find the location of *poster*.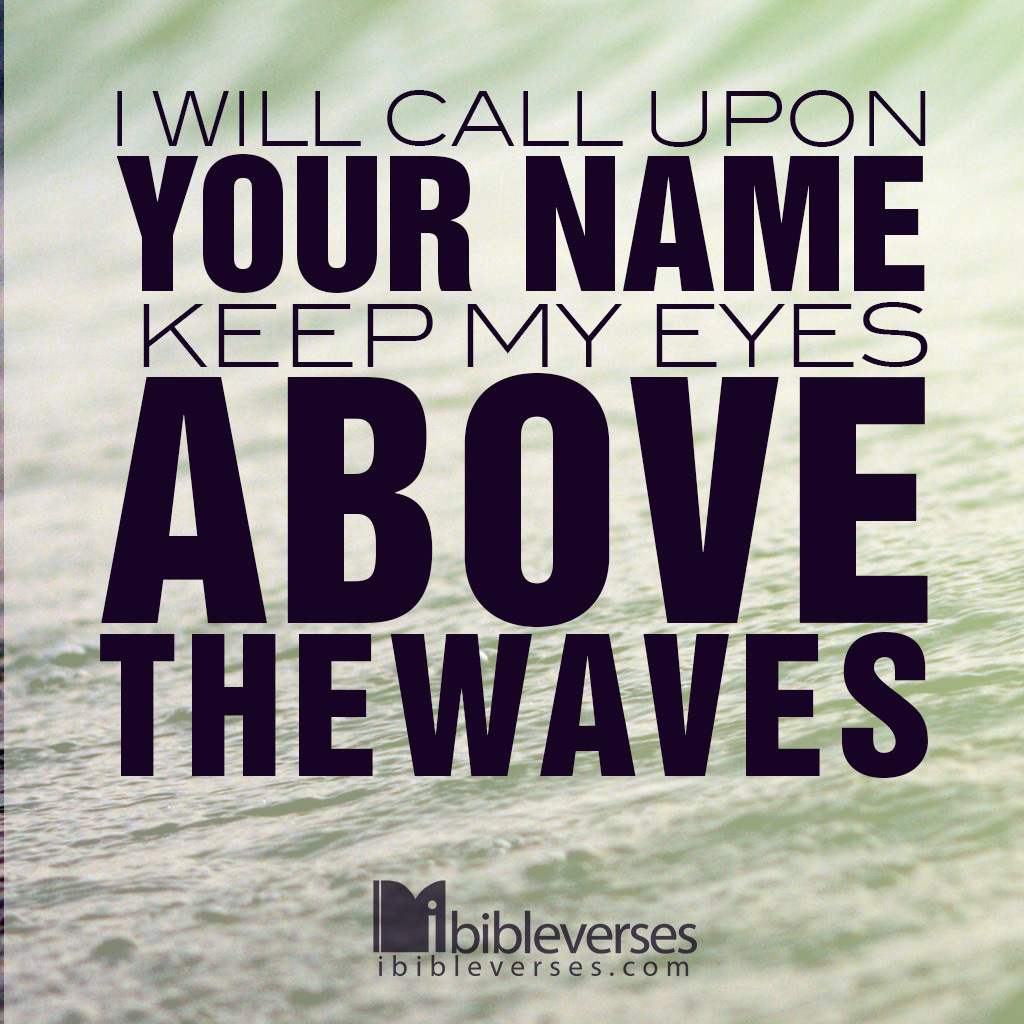
Location: box=[0, 0, 1023, 1023].
